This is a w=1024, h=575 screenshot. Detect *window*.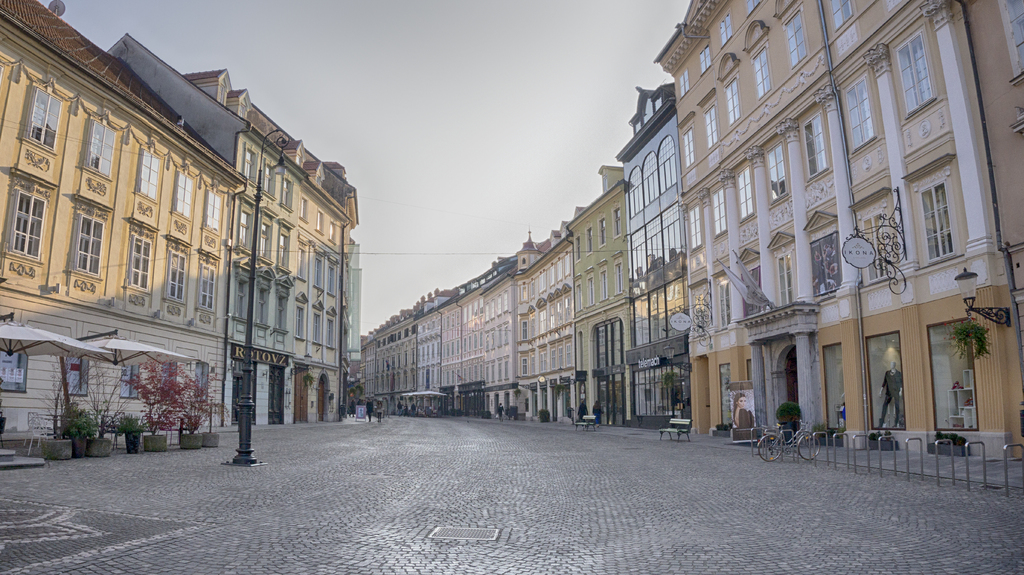
locate(804, 106, 829, 175).
